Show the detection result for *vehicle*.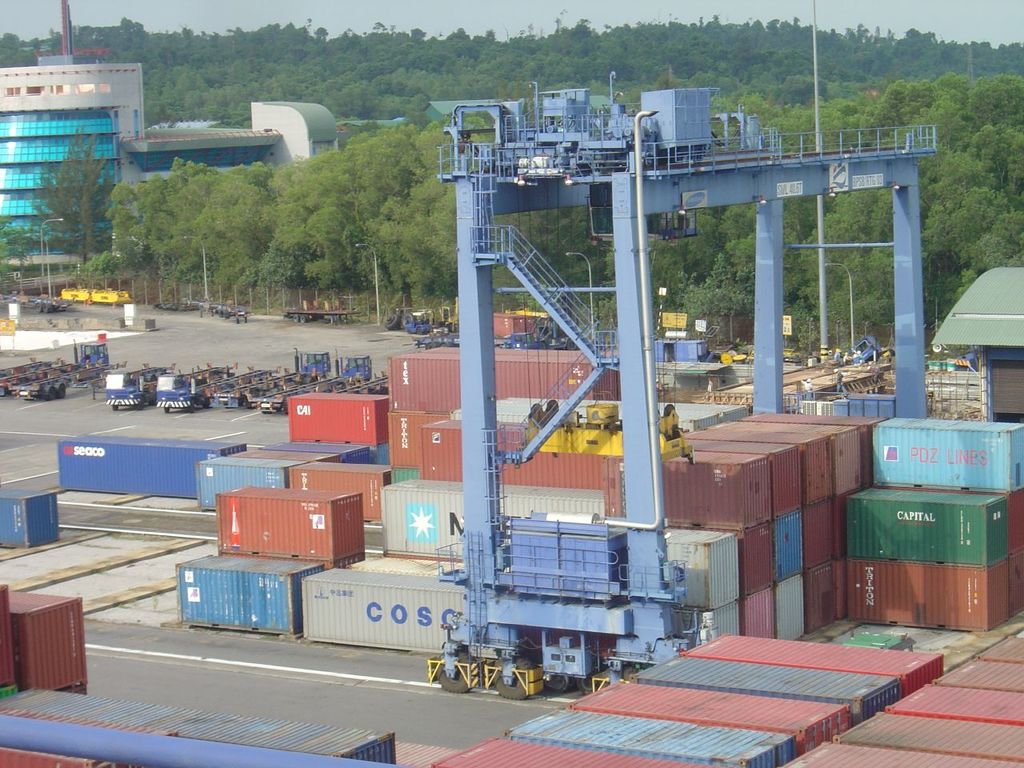
bbox=(842, 336, 890, 368).
